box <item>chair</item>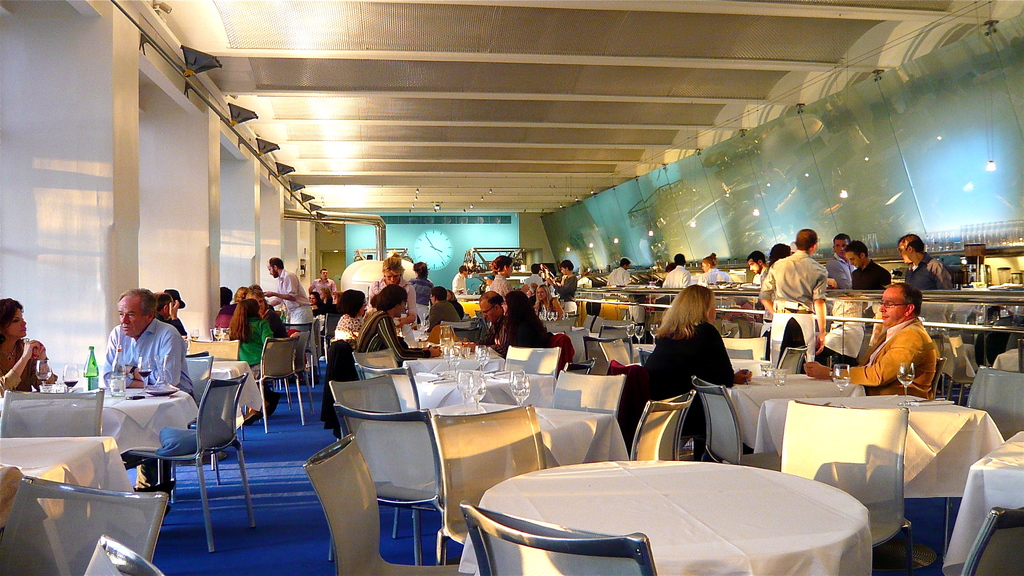
bbox=[778, 346, 808, 367]
